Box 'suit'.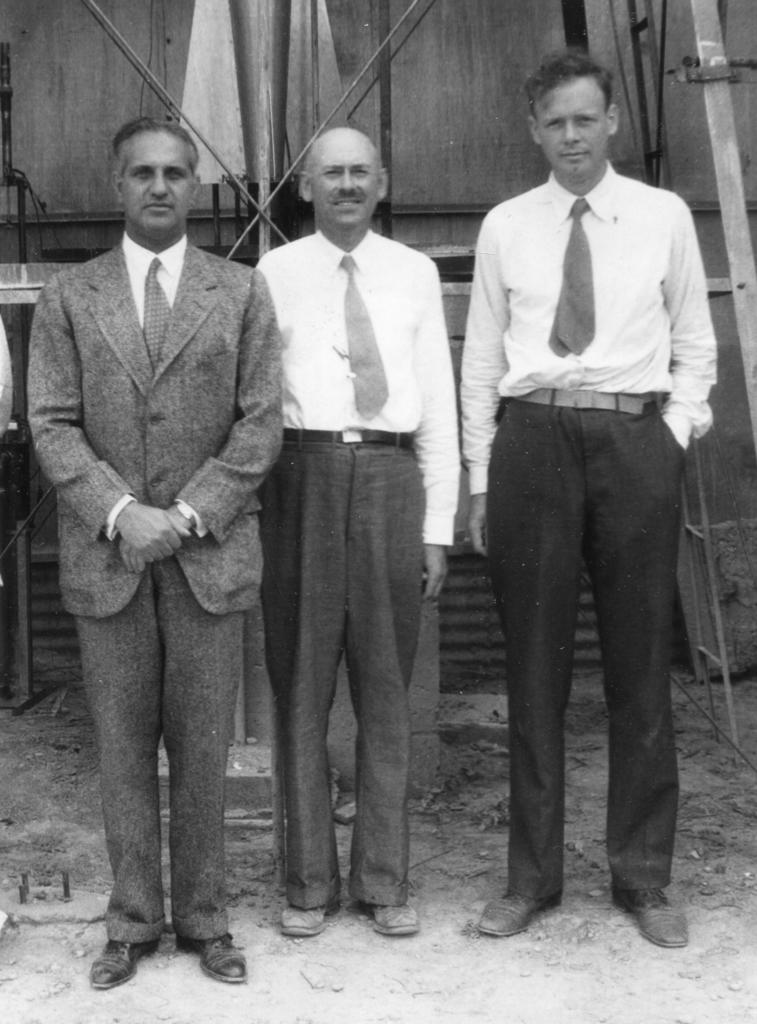
(29, 248, 281, 940).
